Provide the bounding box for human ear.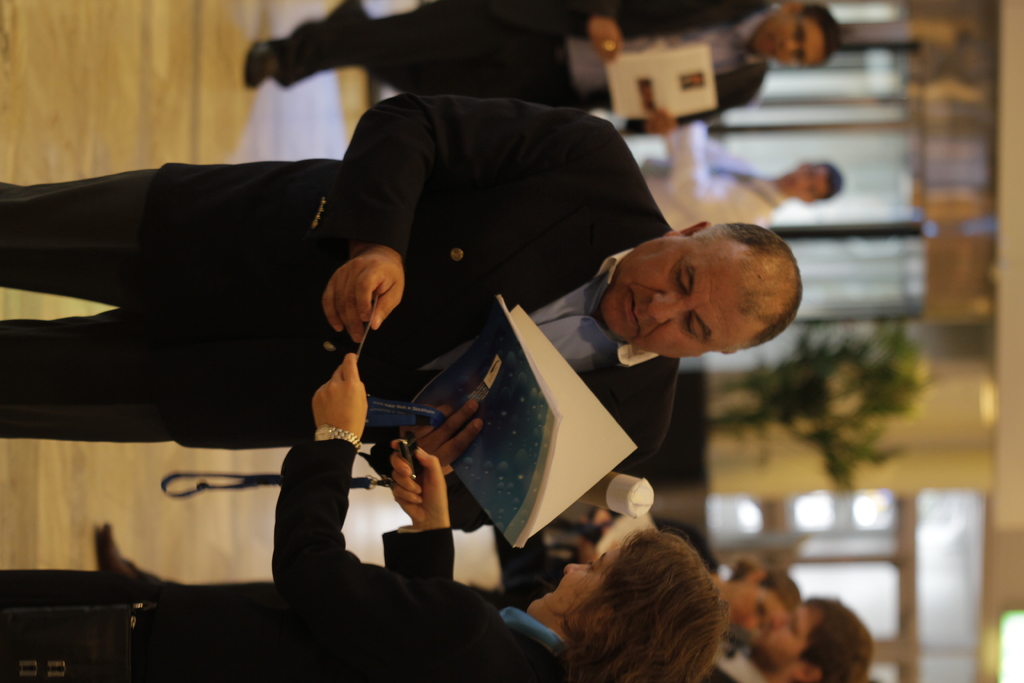
x1=664 y1=222 x2=710 y2=240.
